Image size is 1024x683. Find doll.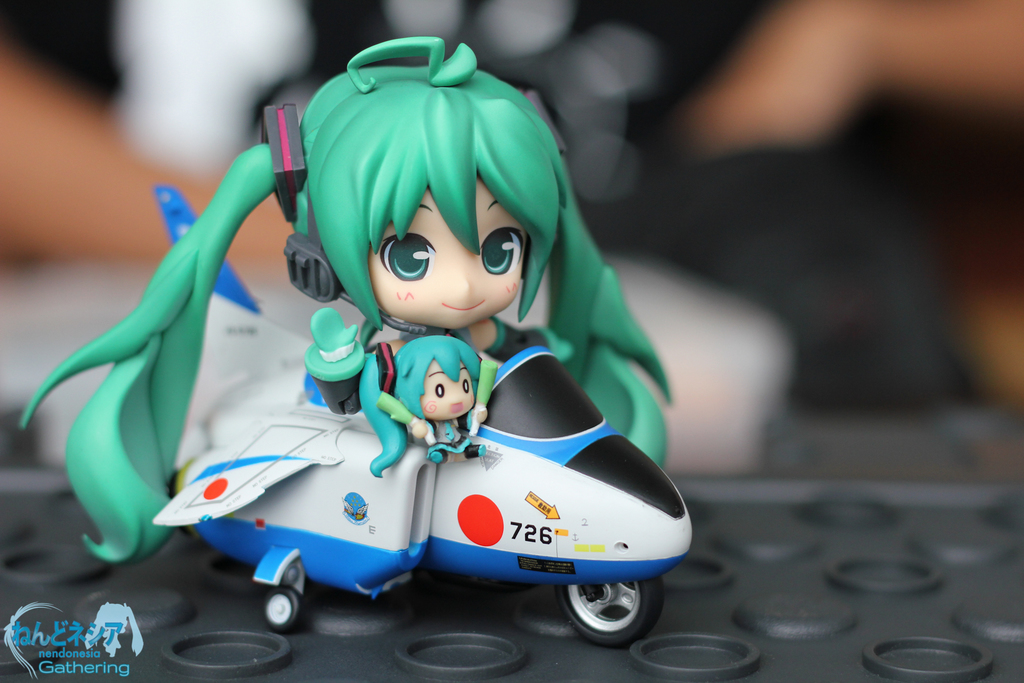
box=[112, 44, 676, 661].
